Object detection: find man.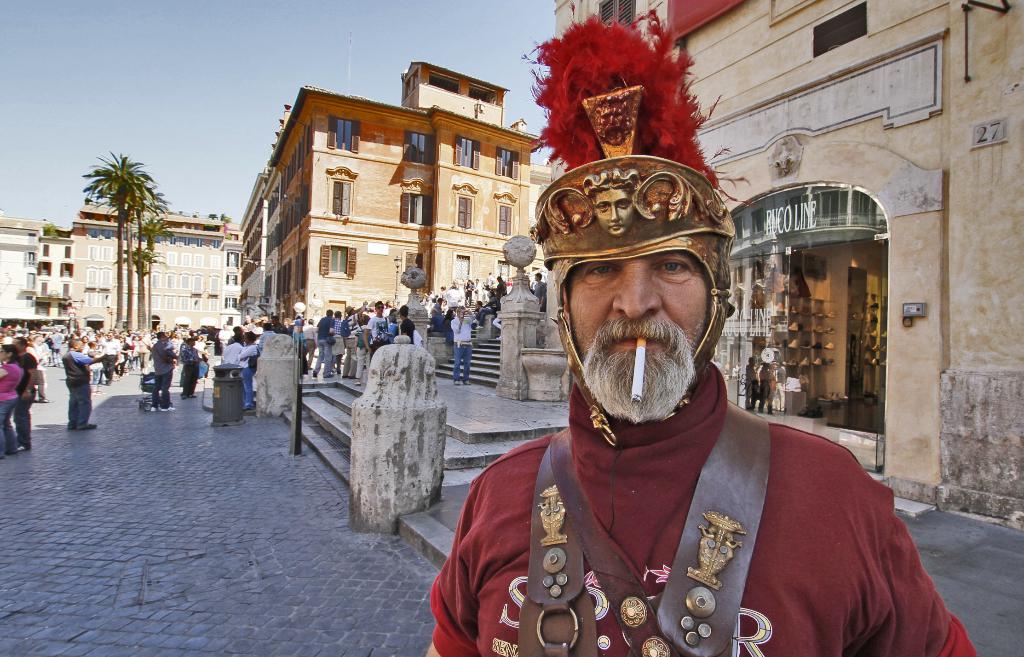
{"x1": 259, "y1": 323, "x2": 275, "y2": 350}.
